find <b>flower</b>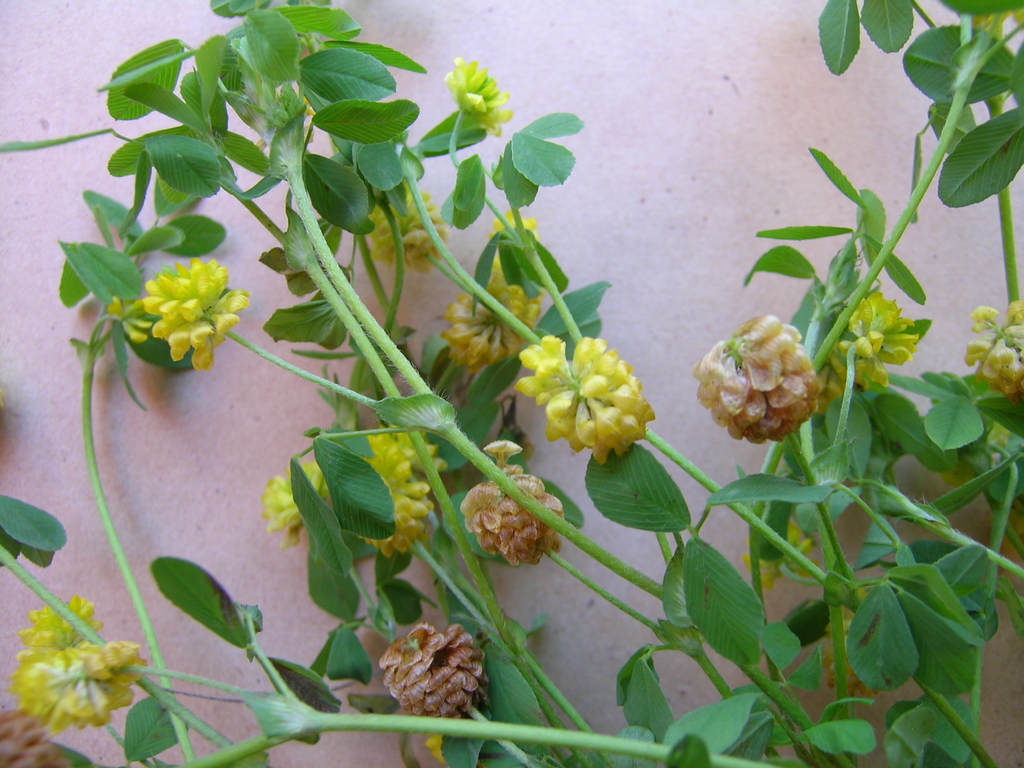
x1=104 y1=257 x2=249 y2=373
